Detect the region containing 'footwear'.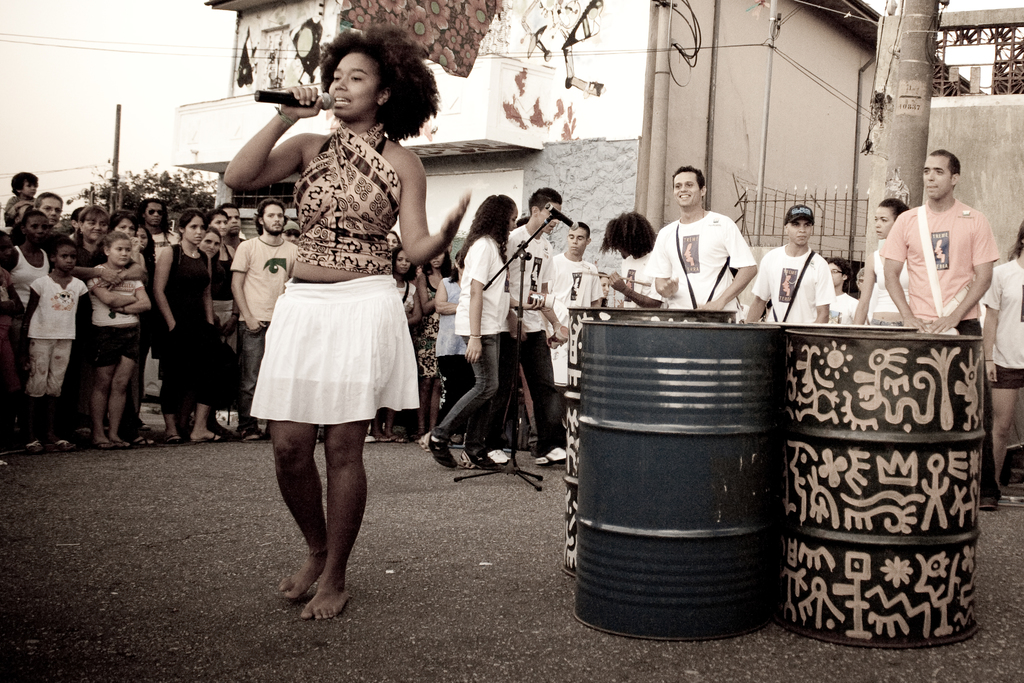
(x1=362, y1=431, x2=374, y2=444).
